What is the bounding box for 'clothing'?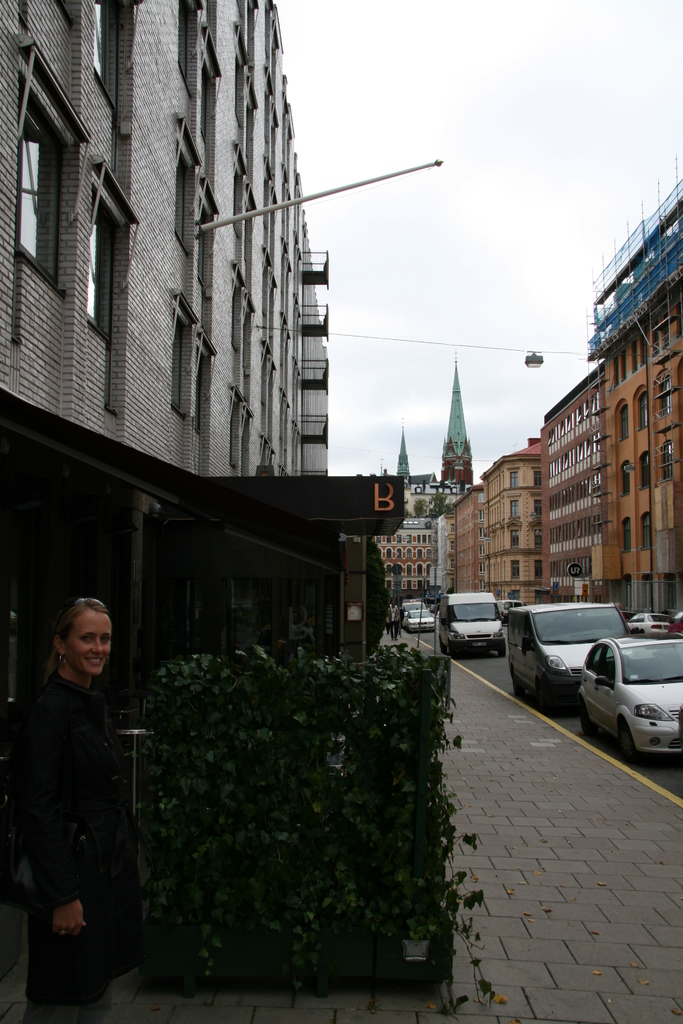
<box>5,676,138,1023</box>.
